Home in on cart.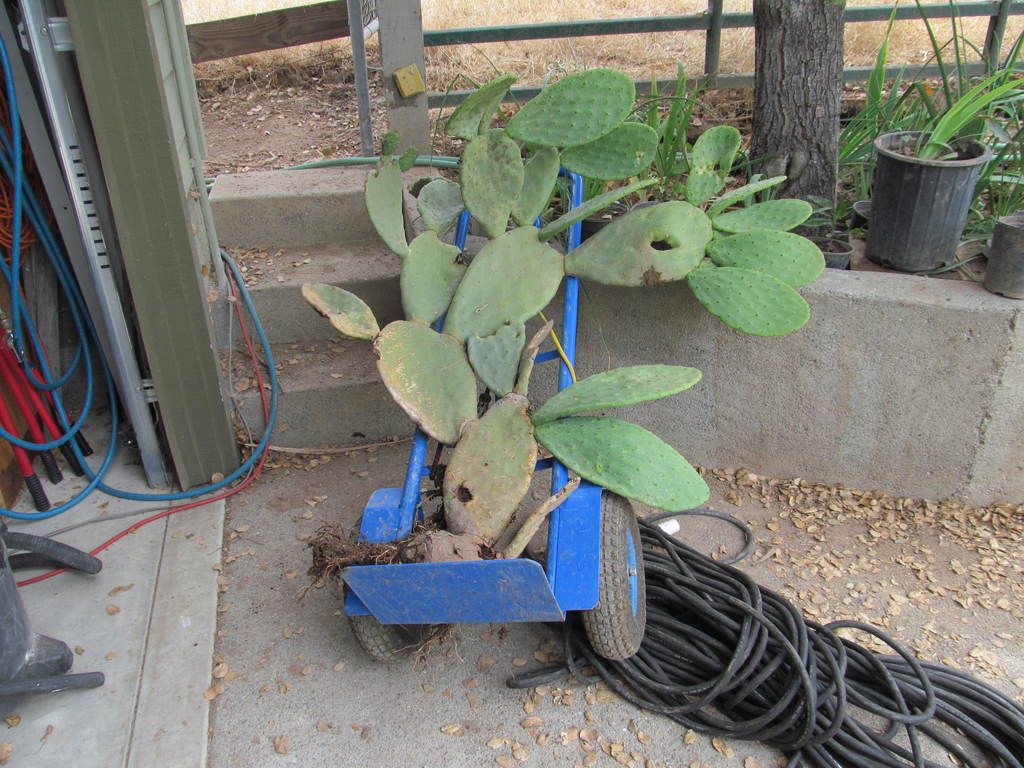
Homed in at box=[335, 165, 646, 666].
